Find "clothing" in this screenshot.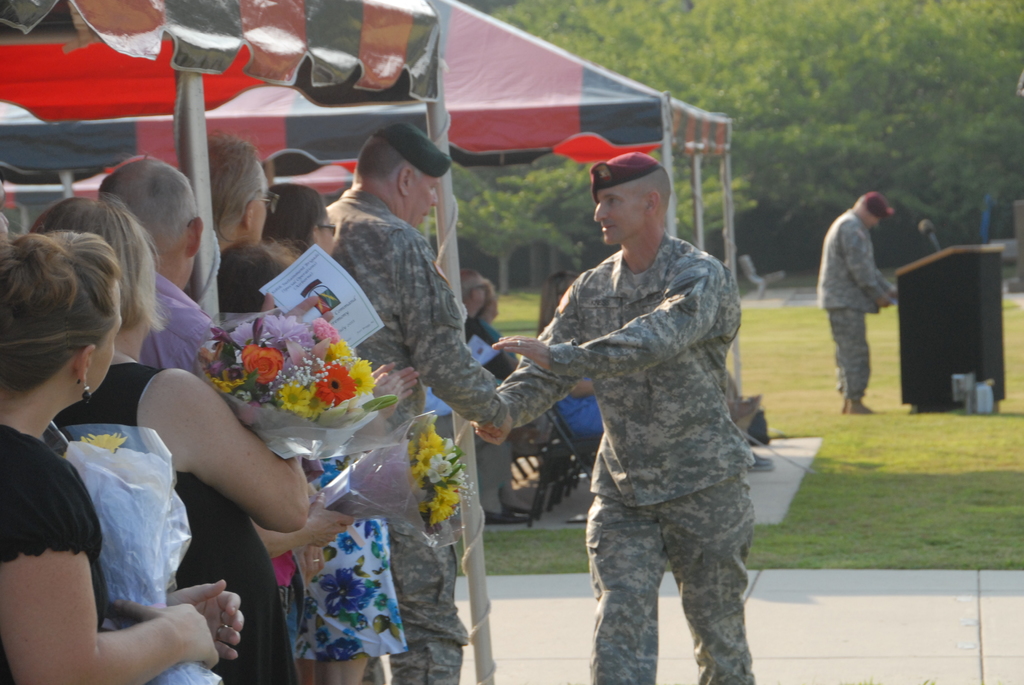
The bounding box for "clothing" is select_region(518, 155, 767, 665).
